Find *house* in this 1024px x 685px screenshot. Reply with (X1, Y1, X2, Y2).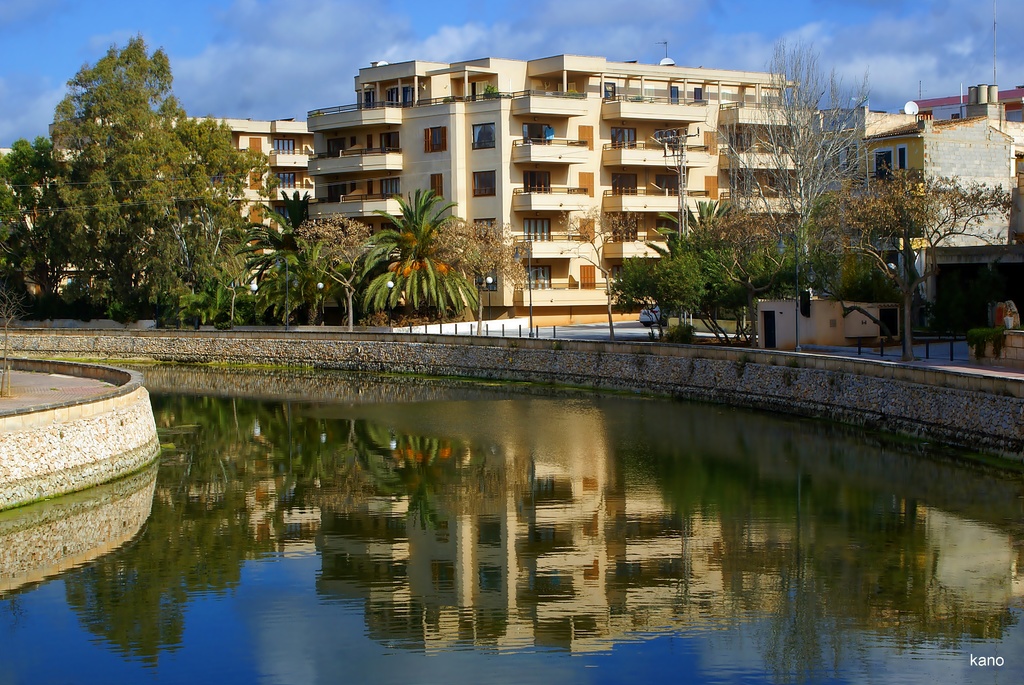
(304, 56, 801, 327).
